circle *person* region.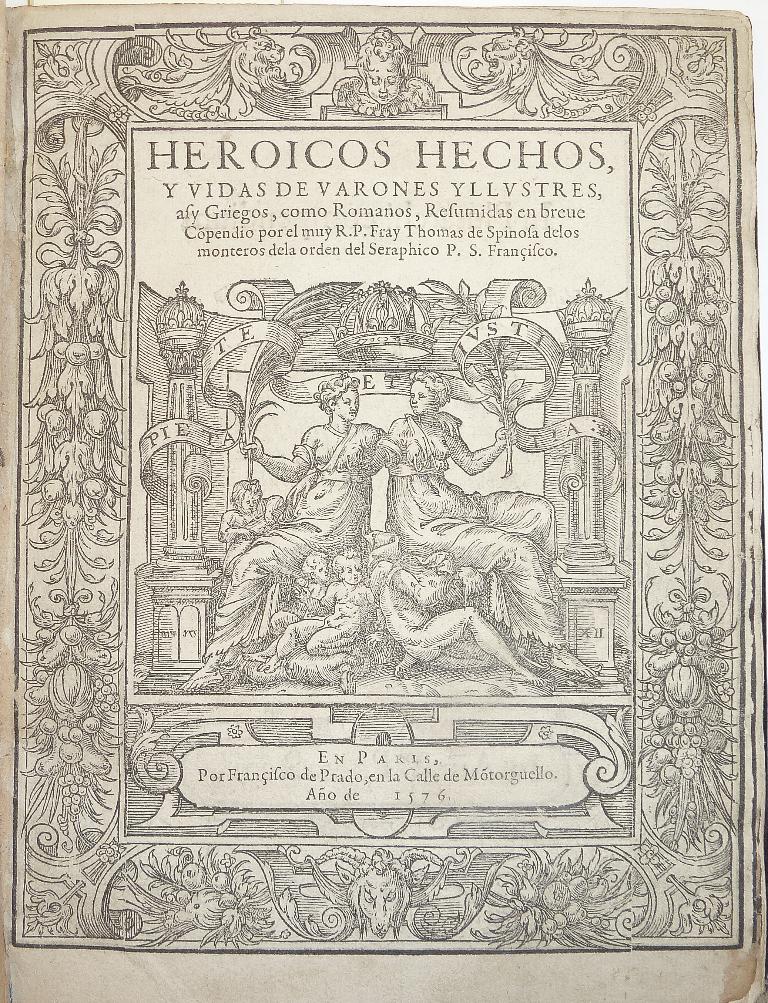
Region: (327,379,558,715).
